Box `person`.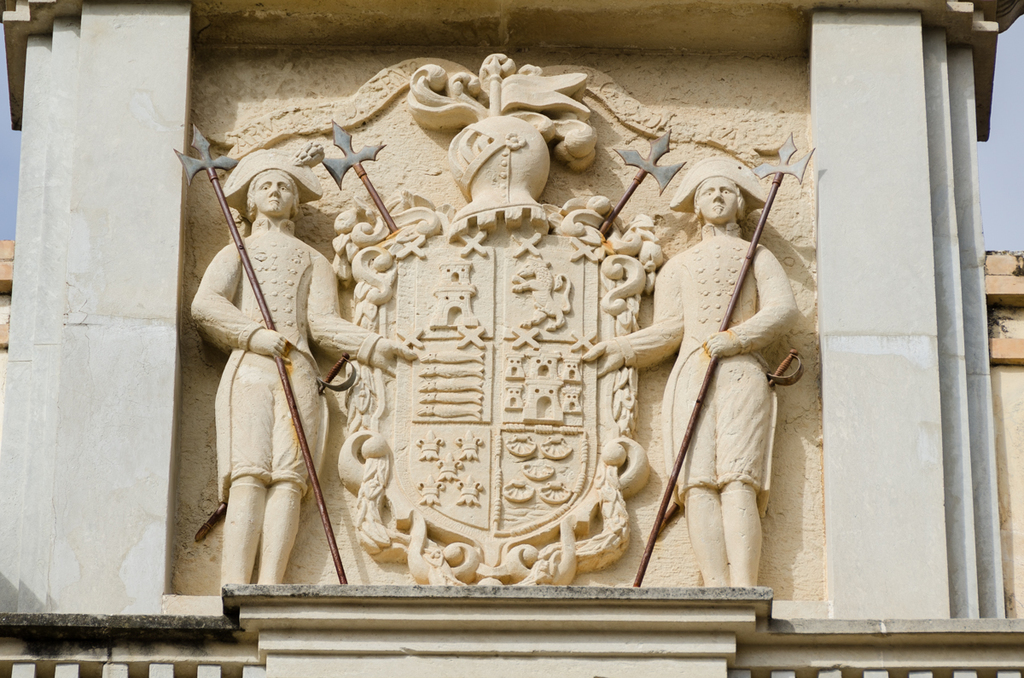
select_region(574, 153, 796, 583).
